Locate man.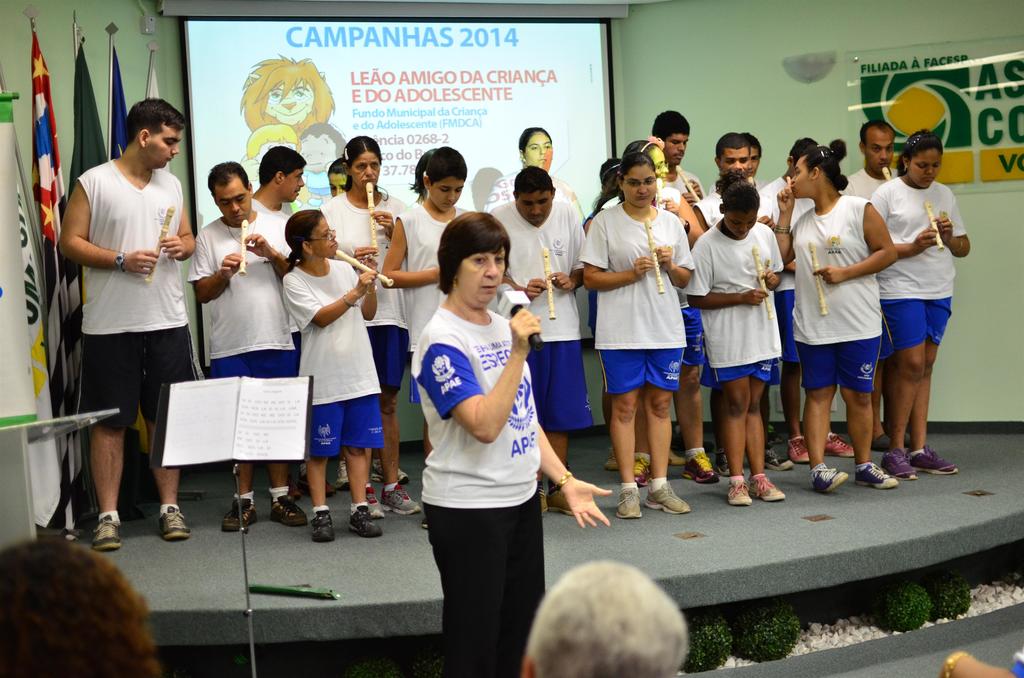
Bounding box: {"left": 694, "top": 132, "right": 785, "bottom": 476}.
